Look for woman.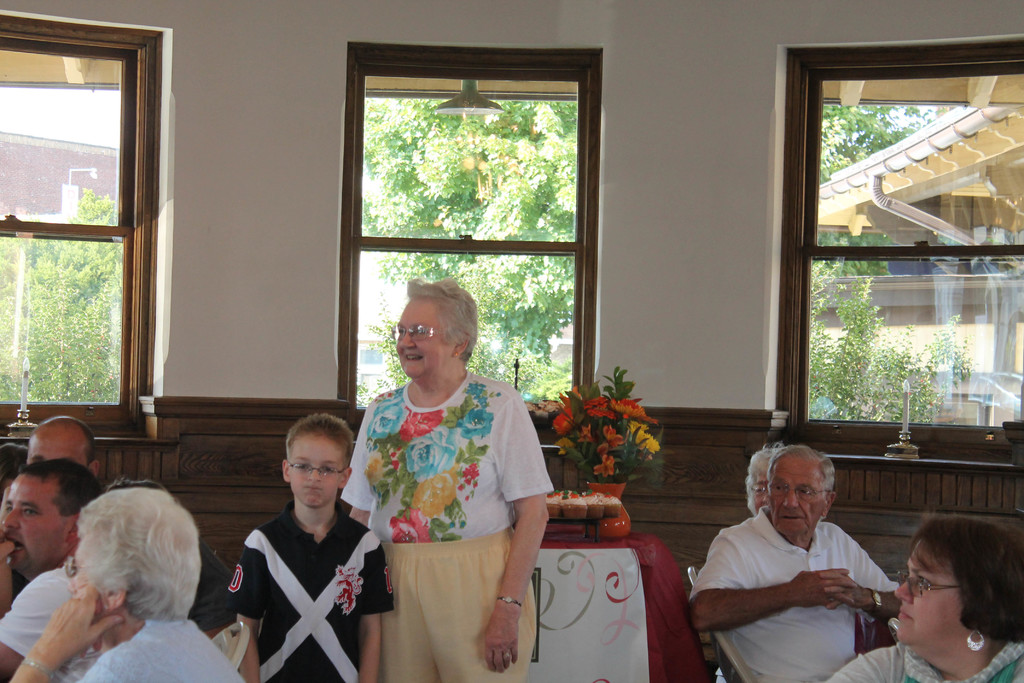
Found: {"left": 822, "top": 514, "right": 1023, "bottom": 682}.
